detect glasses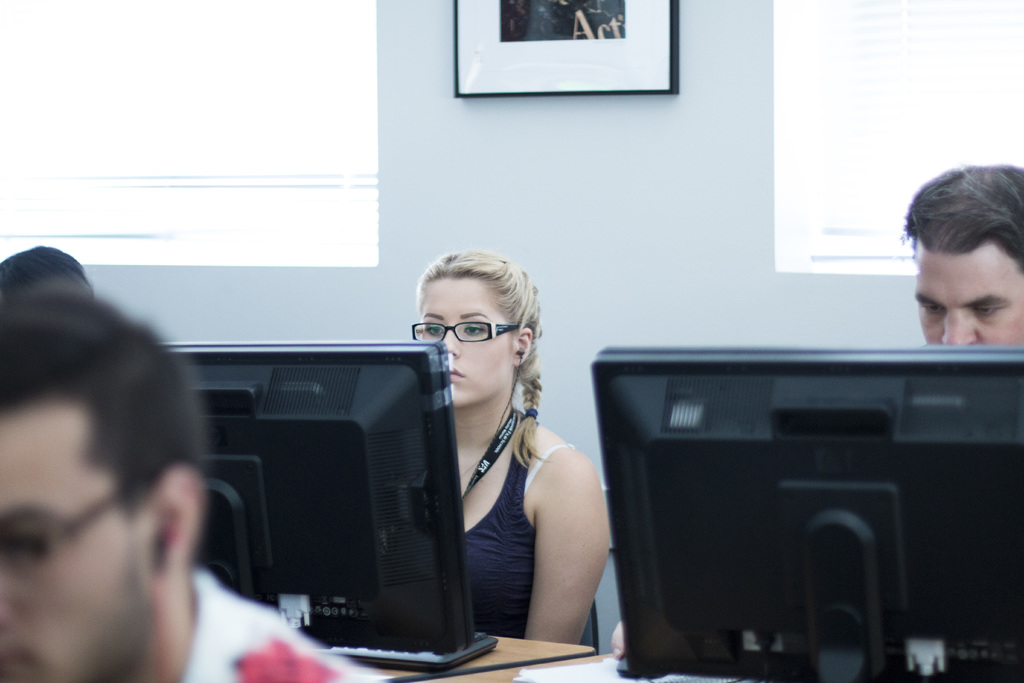
406,324,523,347
